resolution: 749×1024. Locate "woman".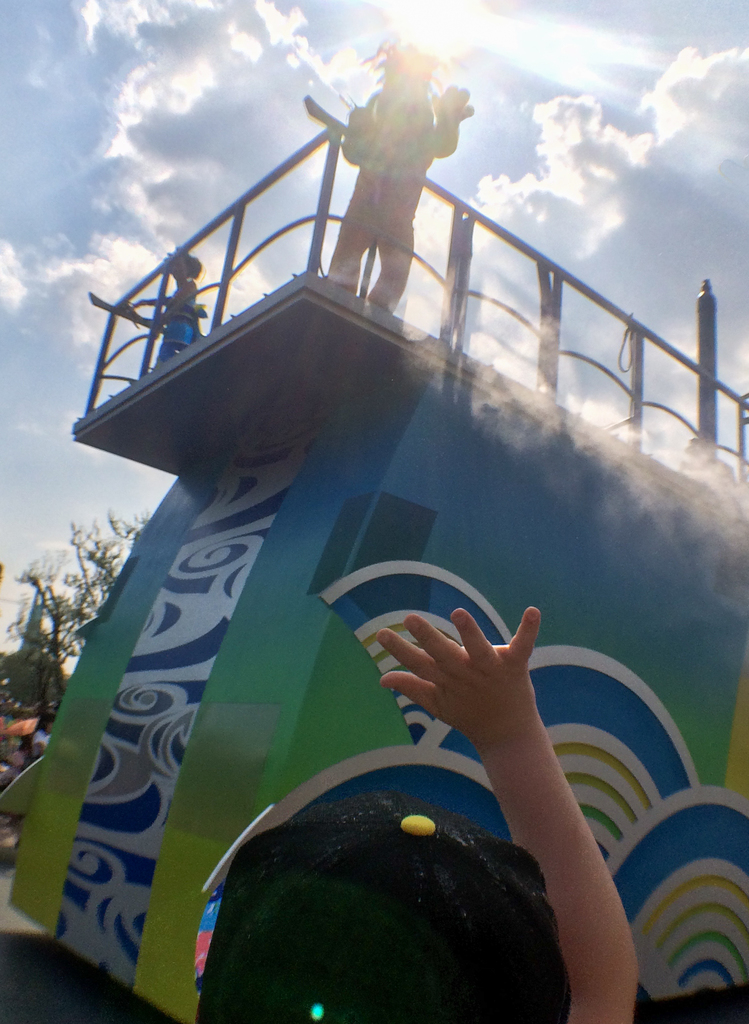
bbox=(156, 250, 208, 373).
